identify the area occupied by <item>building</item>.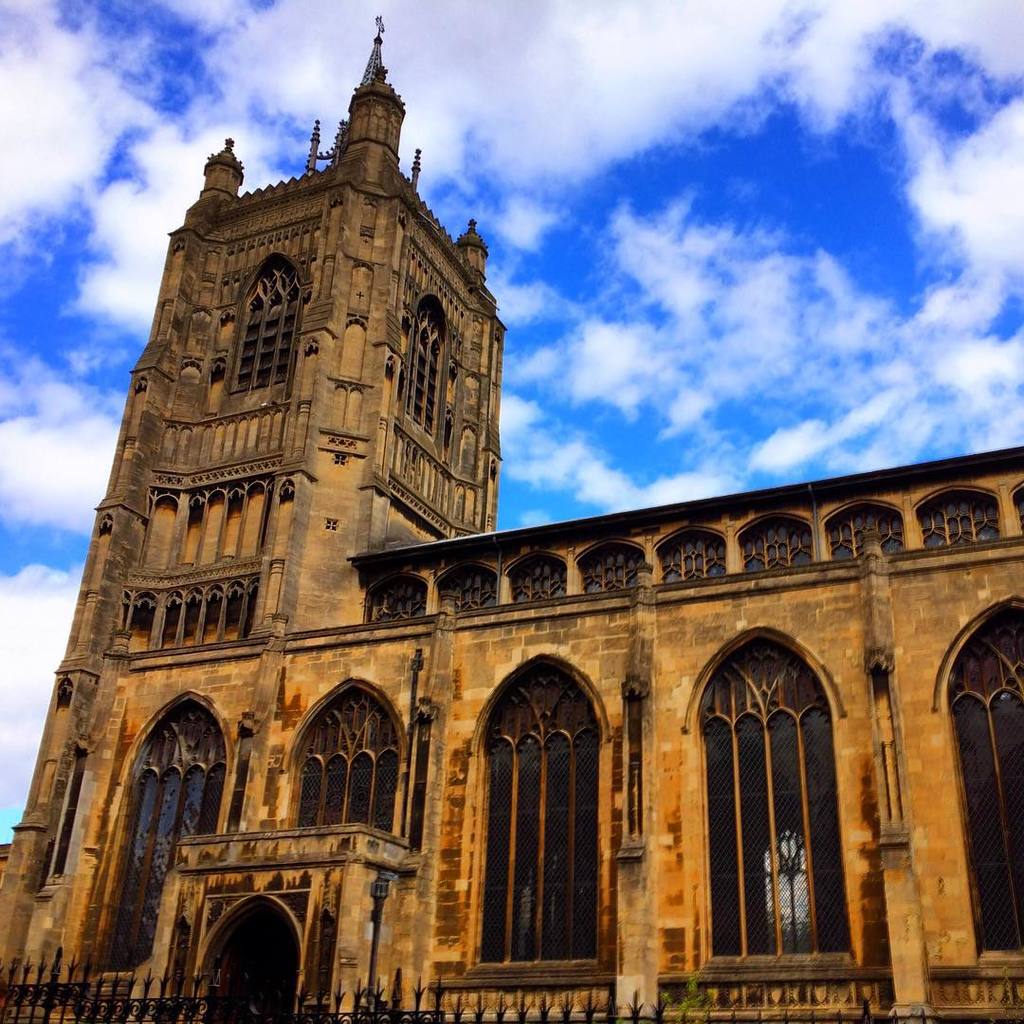
Area: (0, 11, 1023, 1023).
